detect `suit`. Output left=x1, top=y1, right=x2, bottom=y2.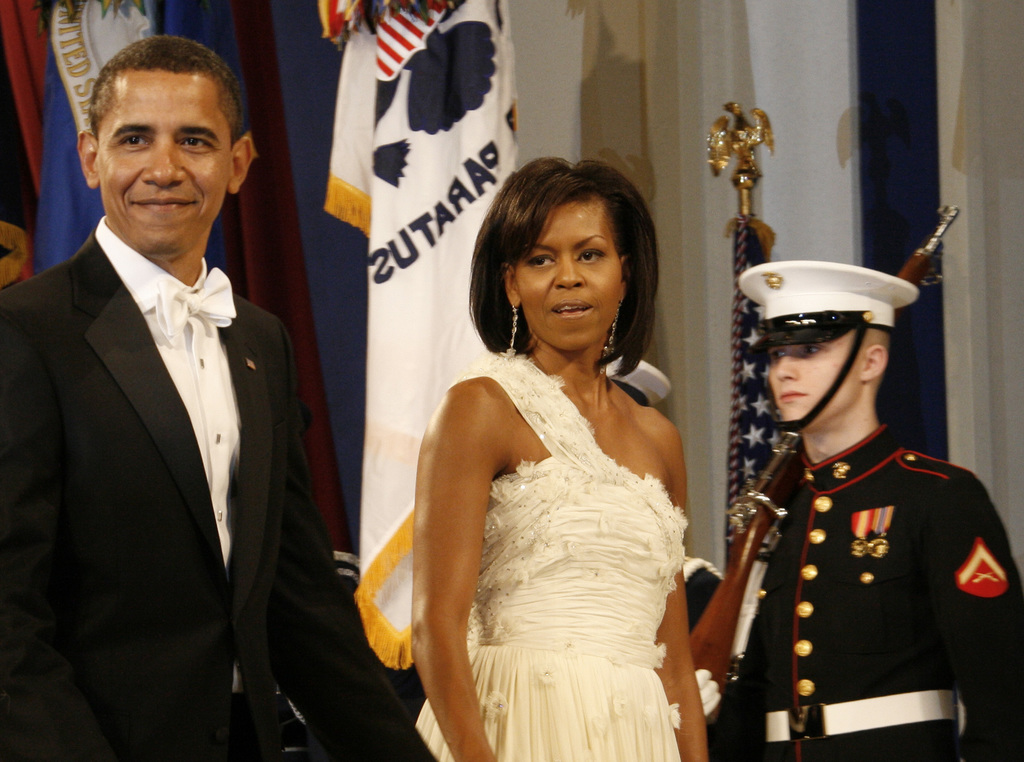
left=725, top=426, right=1023, bottom=761.
